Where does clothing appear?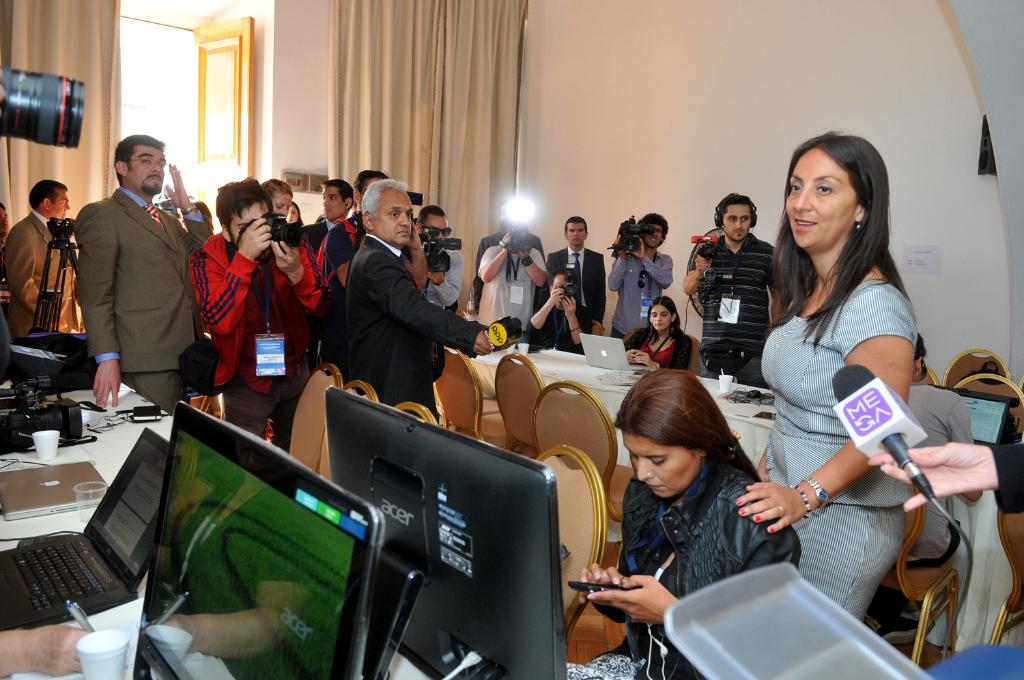
Appears at <region>327, 235, 485, 415</region>.
